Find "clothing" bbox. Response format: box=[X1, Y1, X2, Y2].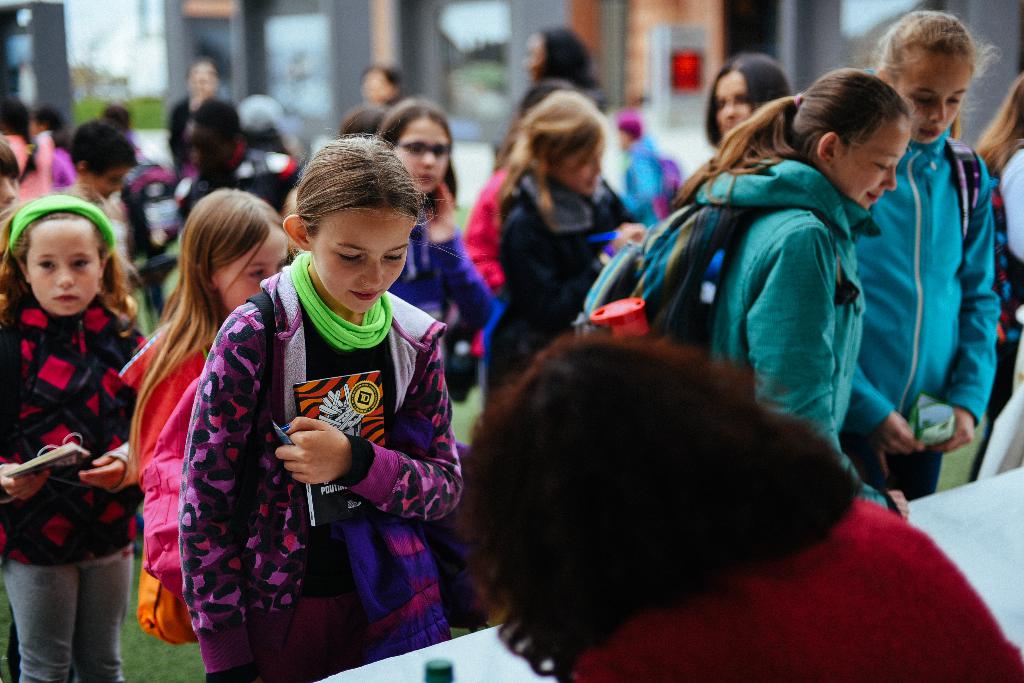
box=[1, 127, 54, 211].
